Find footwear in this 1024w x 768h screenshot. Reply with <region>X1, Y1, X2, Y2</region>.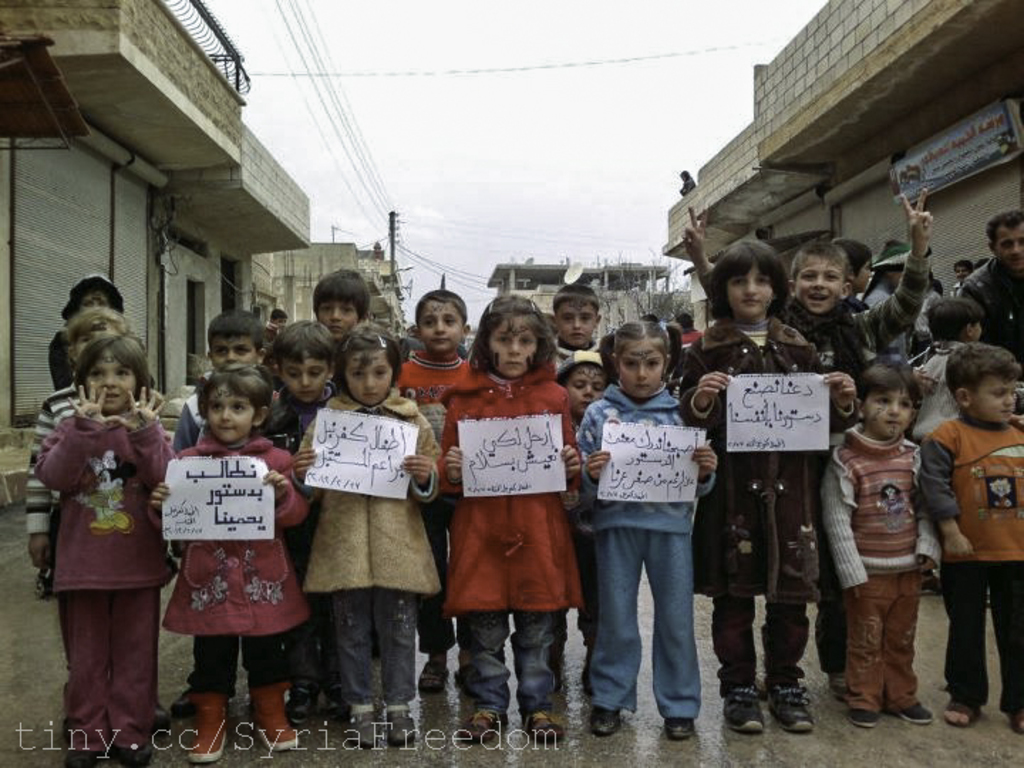
<region>385, 703, 417, 741</region>.
